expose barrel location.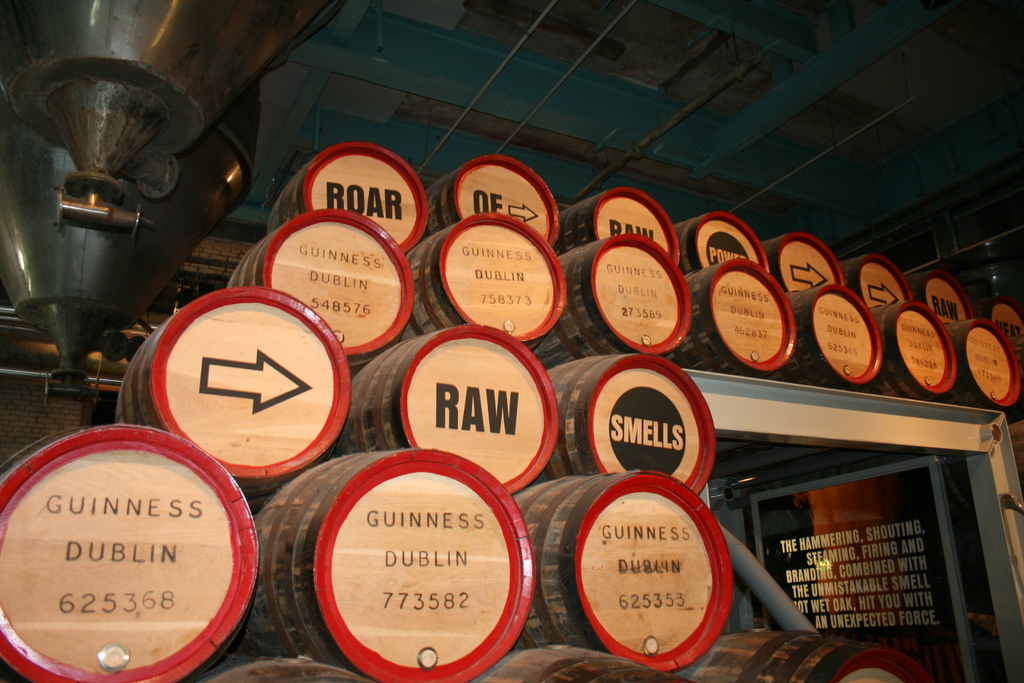
Exposed at pyautogui.locateOnScreen(408, 211, 570, 362).
